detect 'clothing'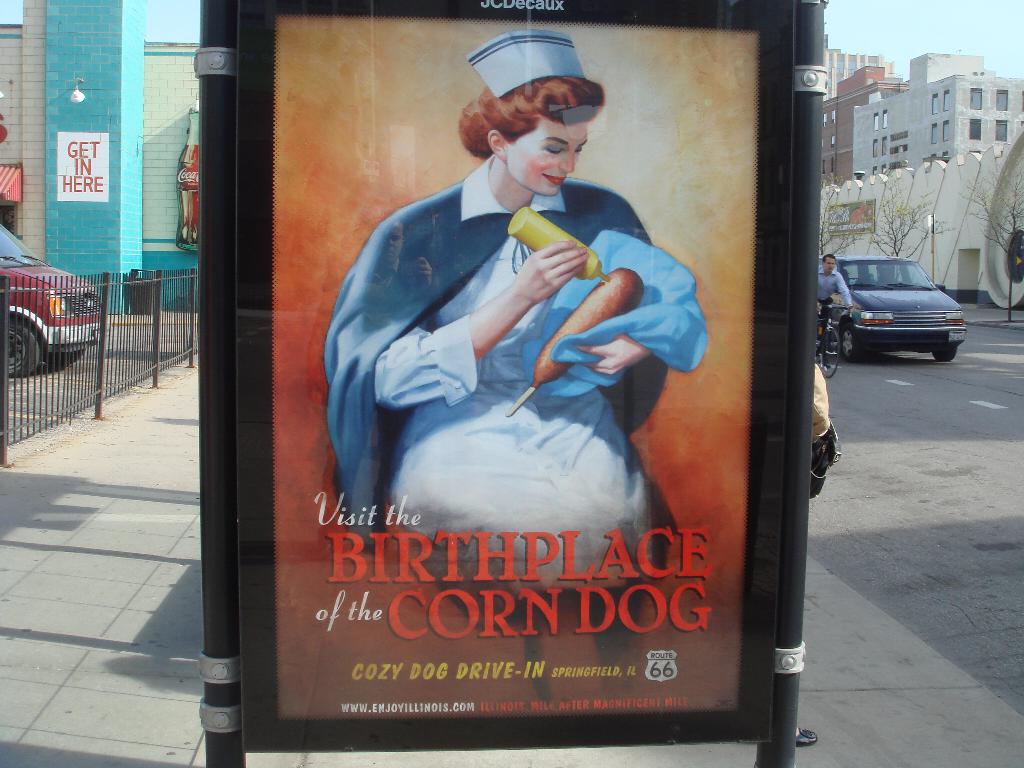
[x1=335, y1=143, x2=688, y2=598]
